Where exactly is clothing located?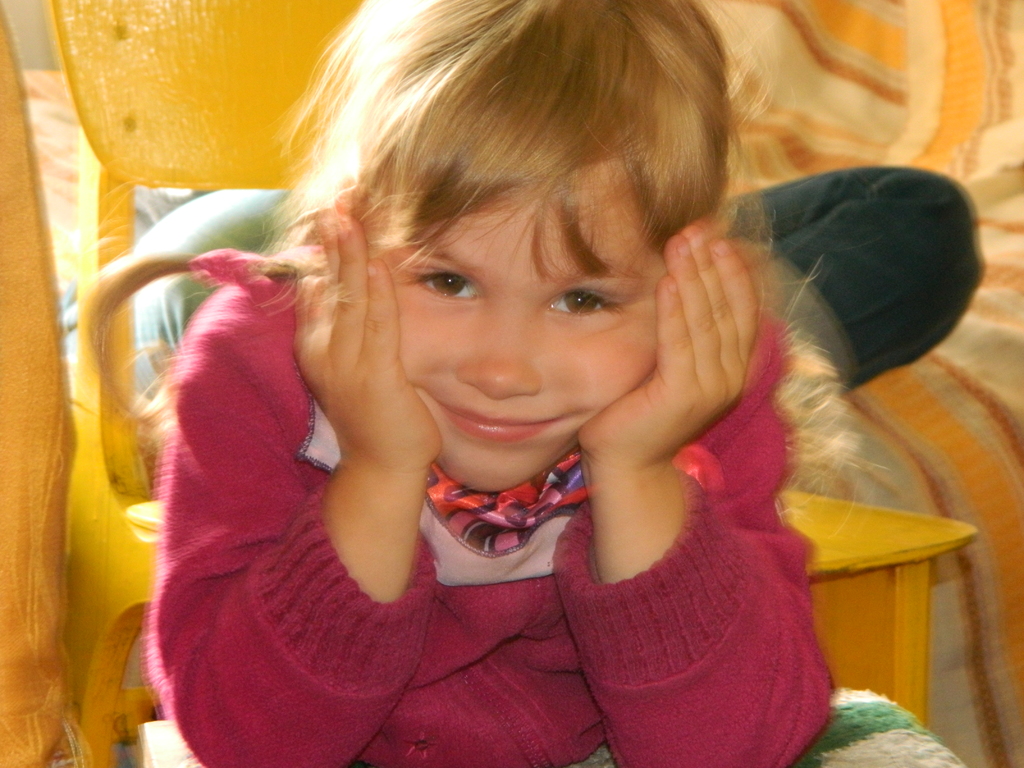
Its bounding box is region(58, 167, 988, 481).
